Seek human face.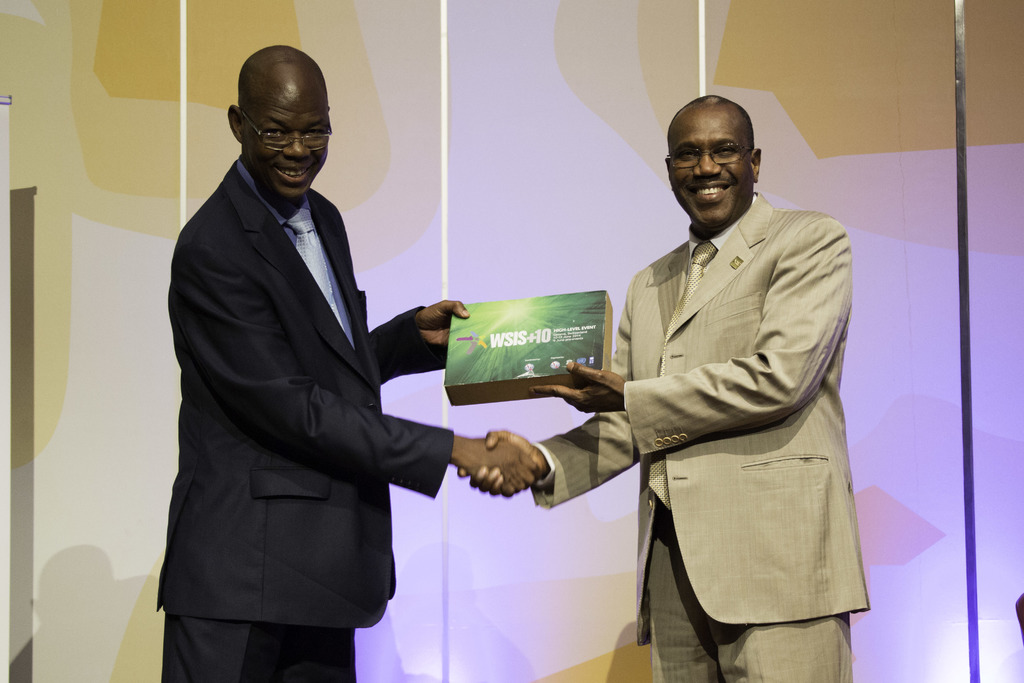
<region>665, 100, 751, 225</region>.
